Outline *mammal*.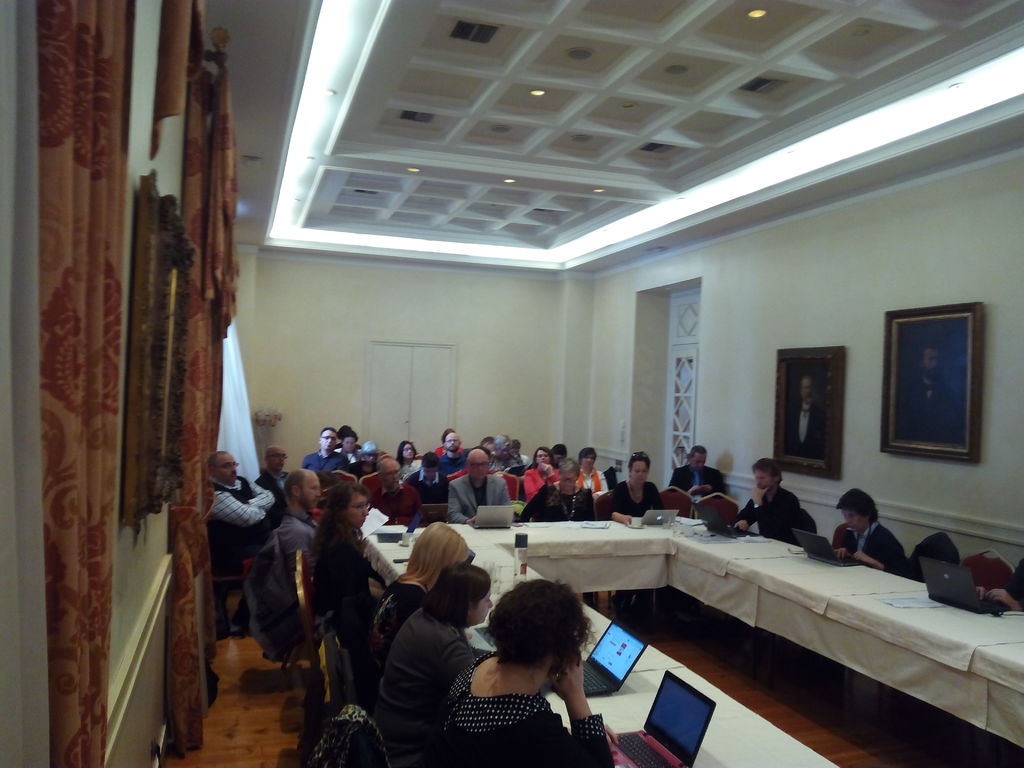
Outline: (257,444,295,495).
